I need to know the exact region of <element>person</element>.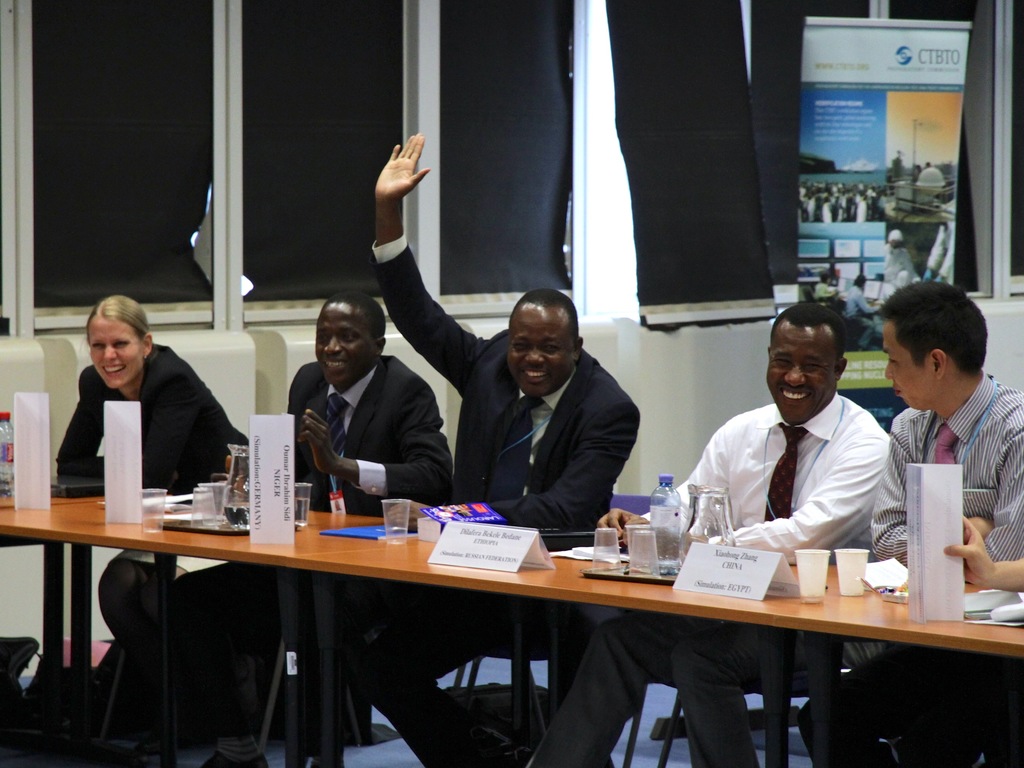
Region: <box>529,297,892,767</box>.
